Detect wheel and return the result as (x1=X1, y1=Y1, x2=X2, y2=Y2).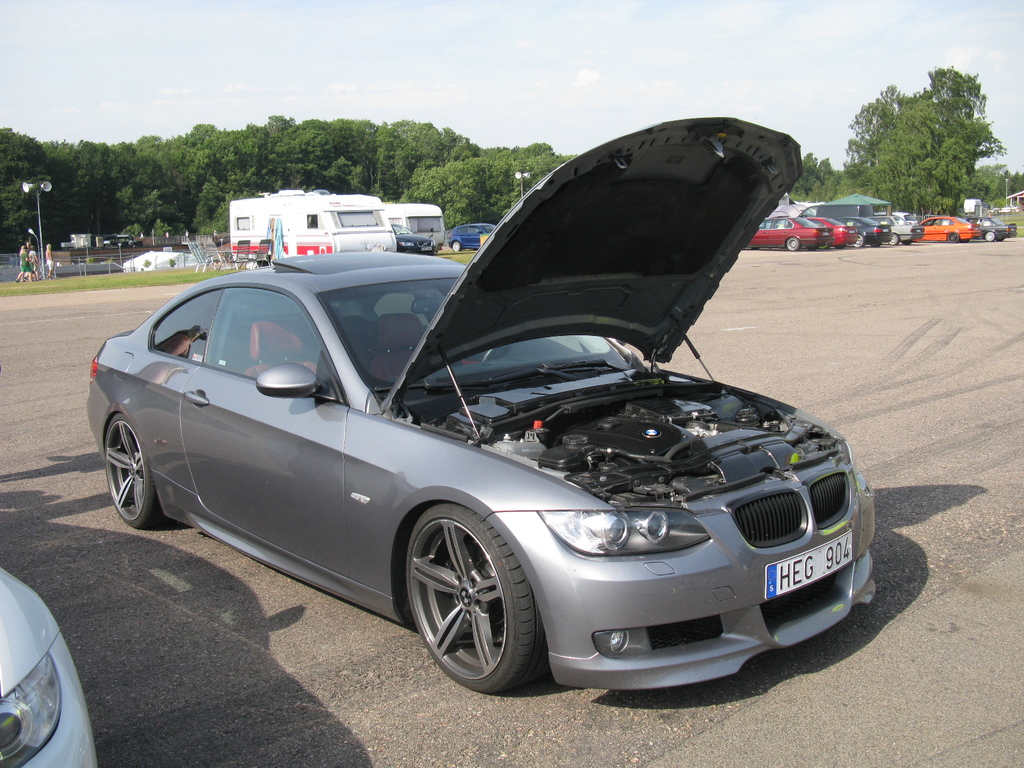
(x1=811, y1=246, x2=817, y2=251).
